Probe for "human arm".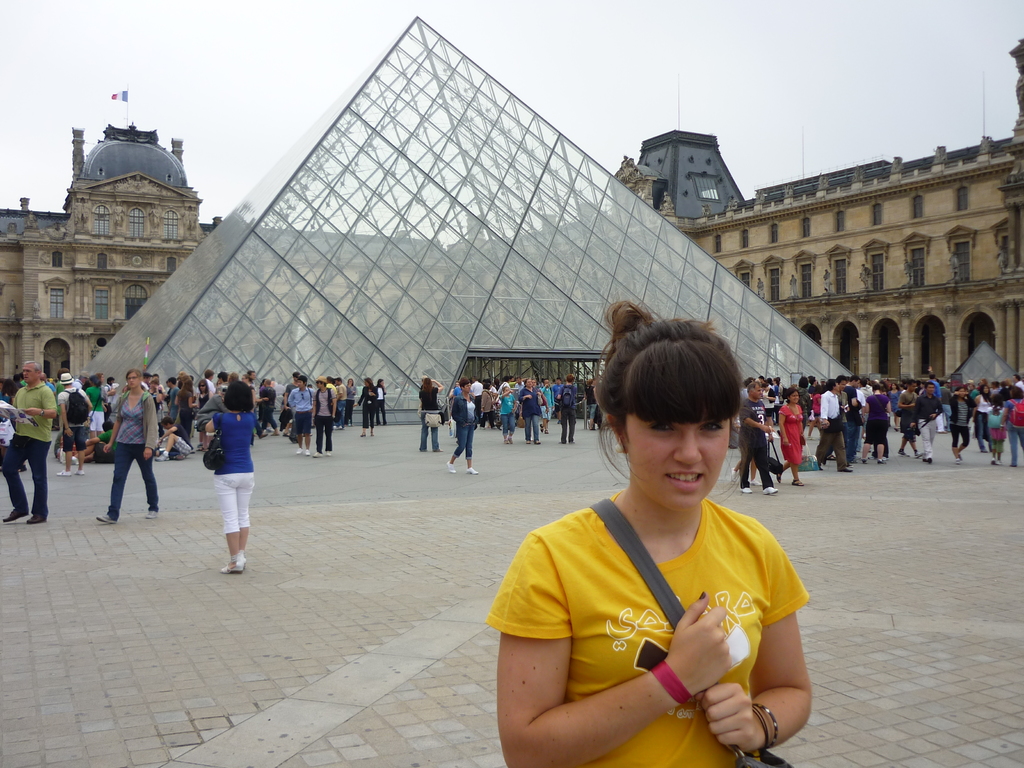
Probe result: rect(287, 390, 295, 415).
